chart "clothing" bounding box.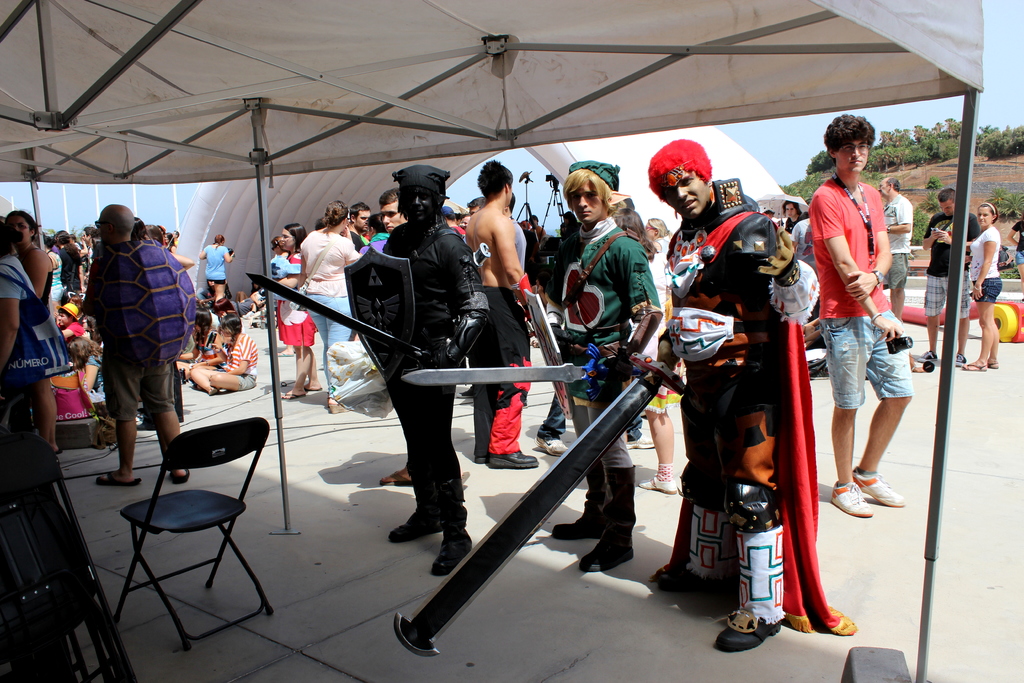
Charted: box(883, 197, 913, 291).
